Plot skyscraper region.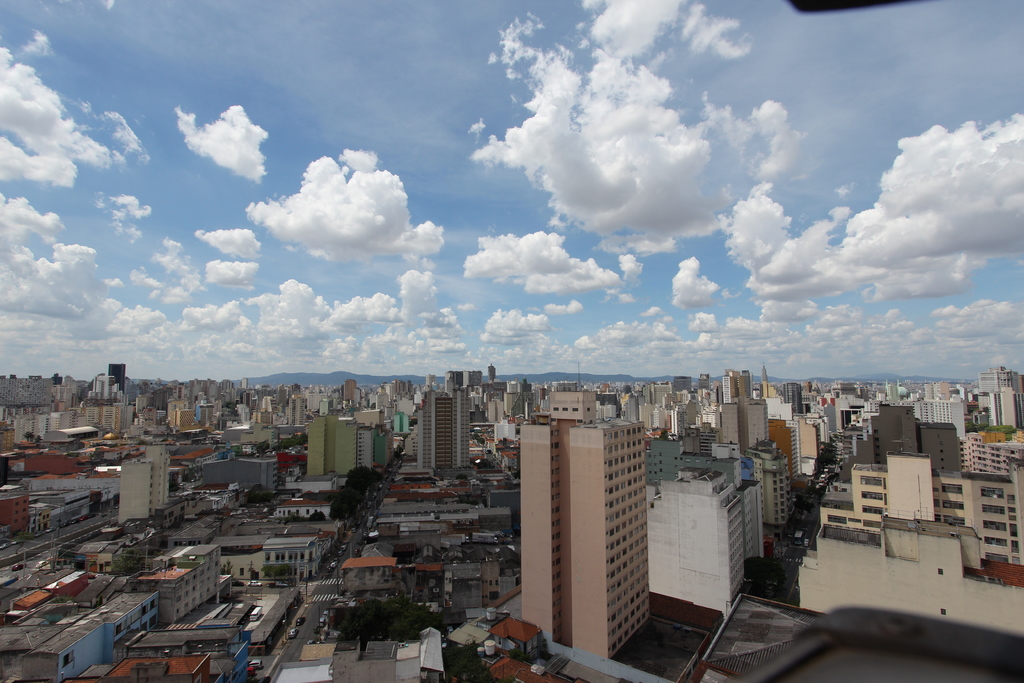
Plotted at <bbox>618, 395, 649, 422</bbox>.
